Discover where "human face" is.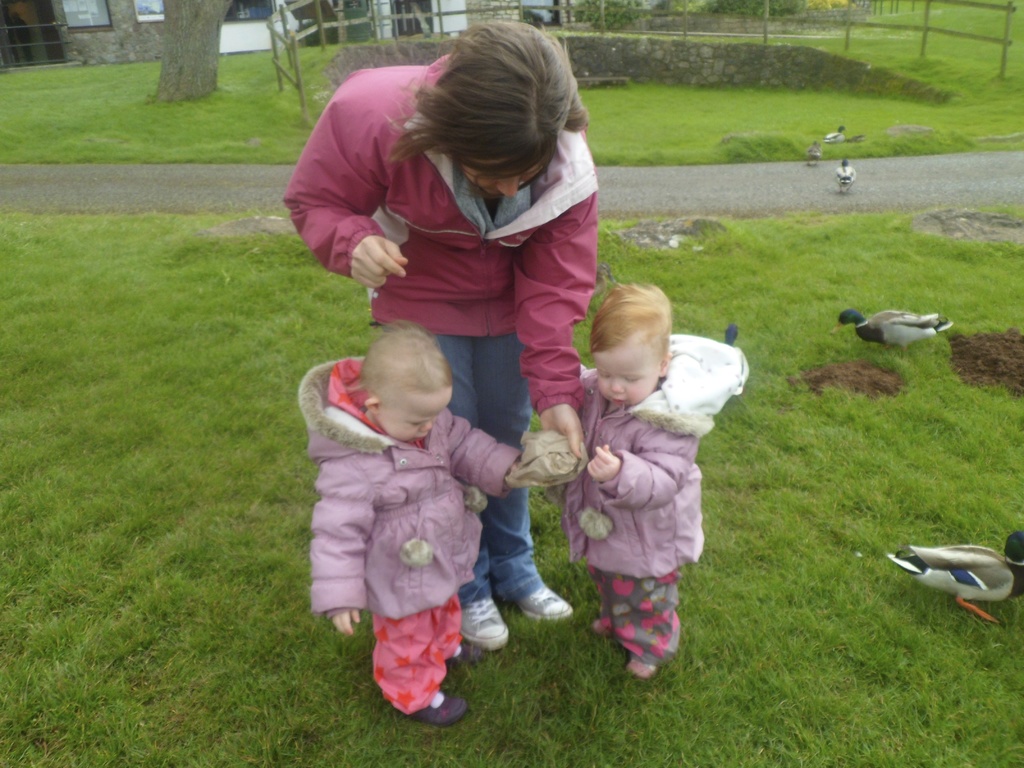
Discovered at [376,389,452,444].
